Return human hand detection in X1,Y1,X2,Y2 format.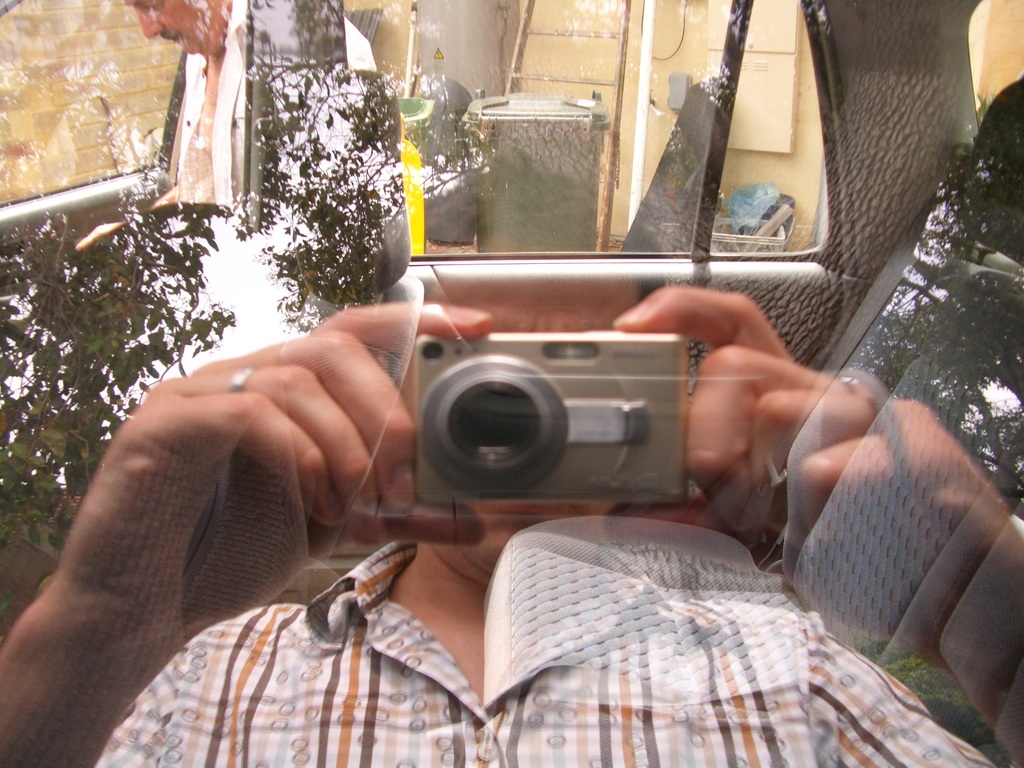
60,294,466,731.
